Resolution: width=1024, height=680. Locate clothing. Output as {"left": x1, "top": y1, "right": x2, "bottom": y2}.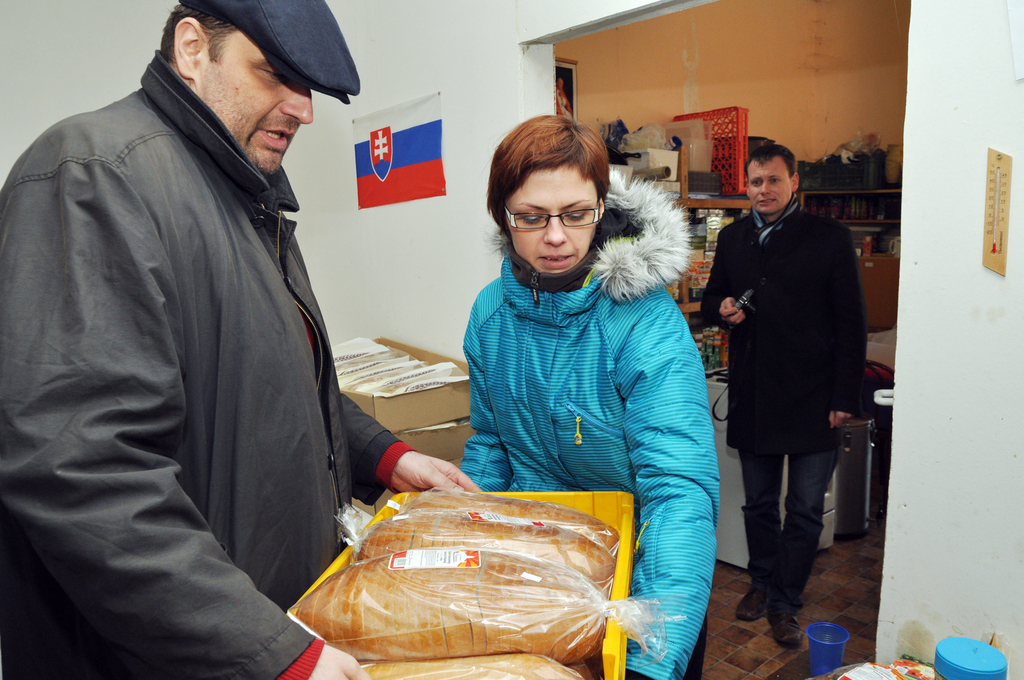
{"left": 460, "top": 257, "right": 719, "bottom": 679}.
